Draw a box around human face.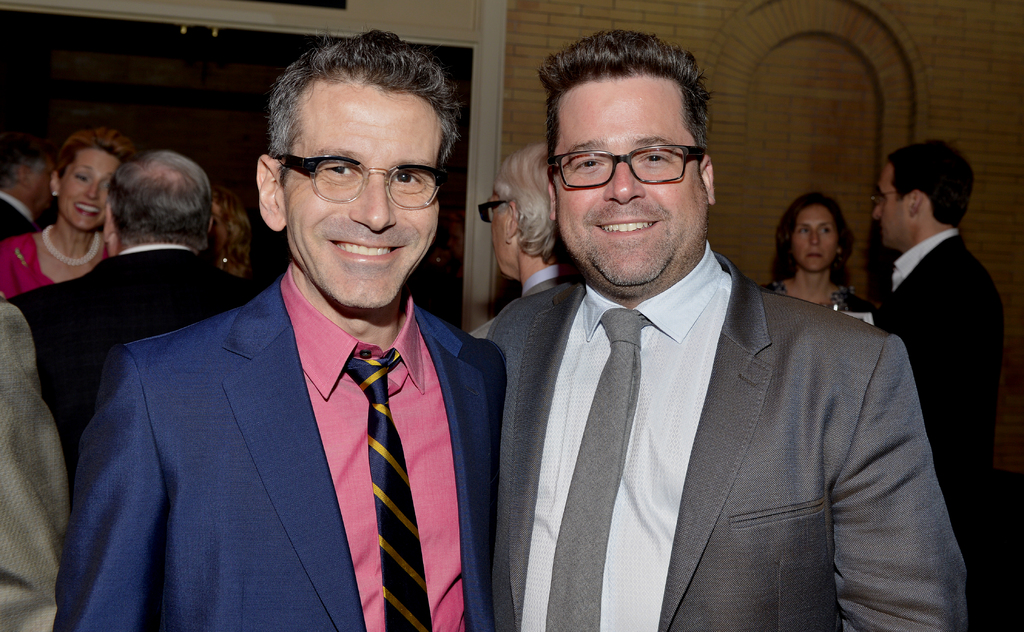
x1=25 y1=152 x2=54 y2=211.
